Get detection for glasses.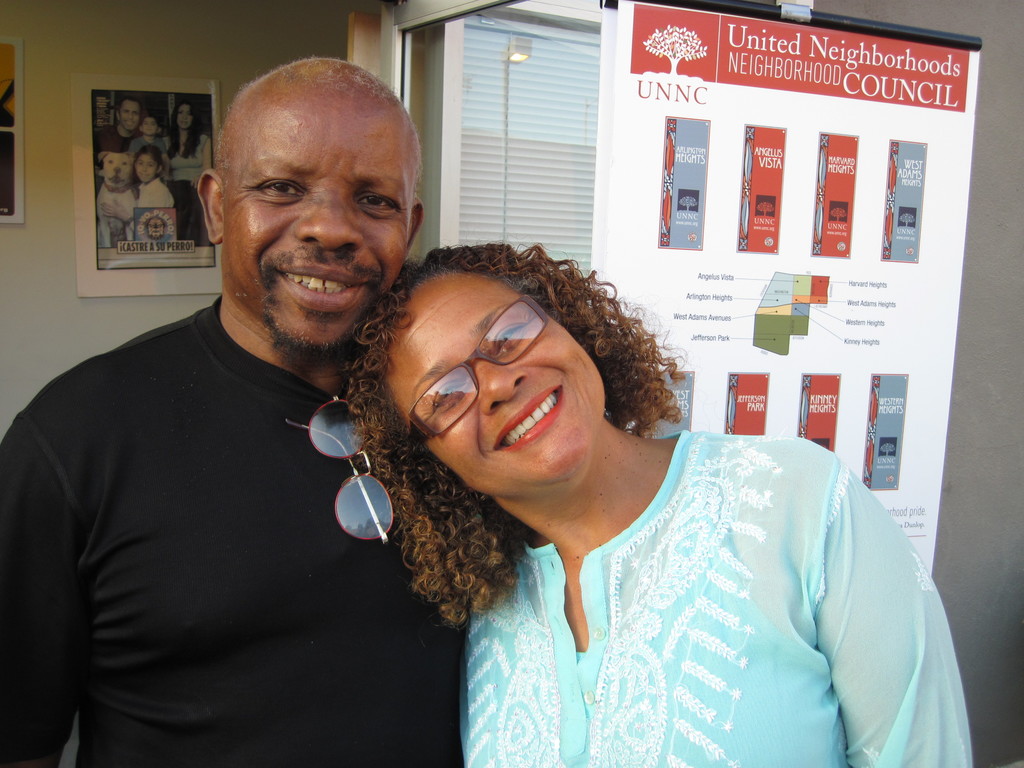
Detection: [left=273, top=388, right=396, bottom=544].
